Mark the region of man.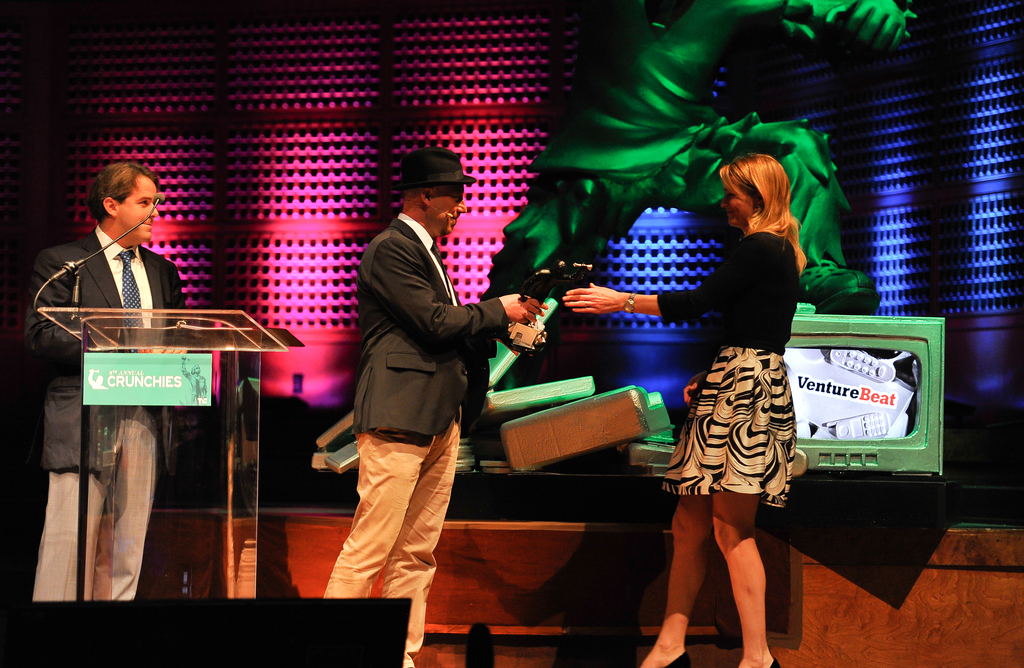
Region: 325/142/529/617.
